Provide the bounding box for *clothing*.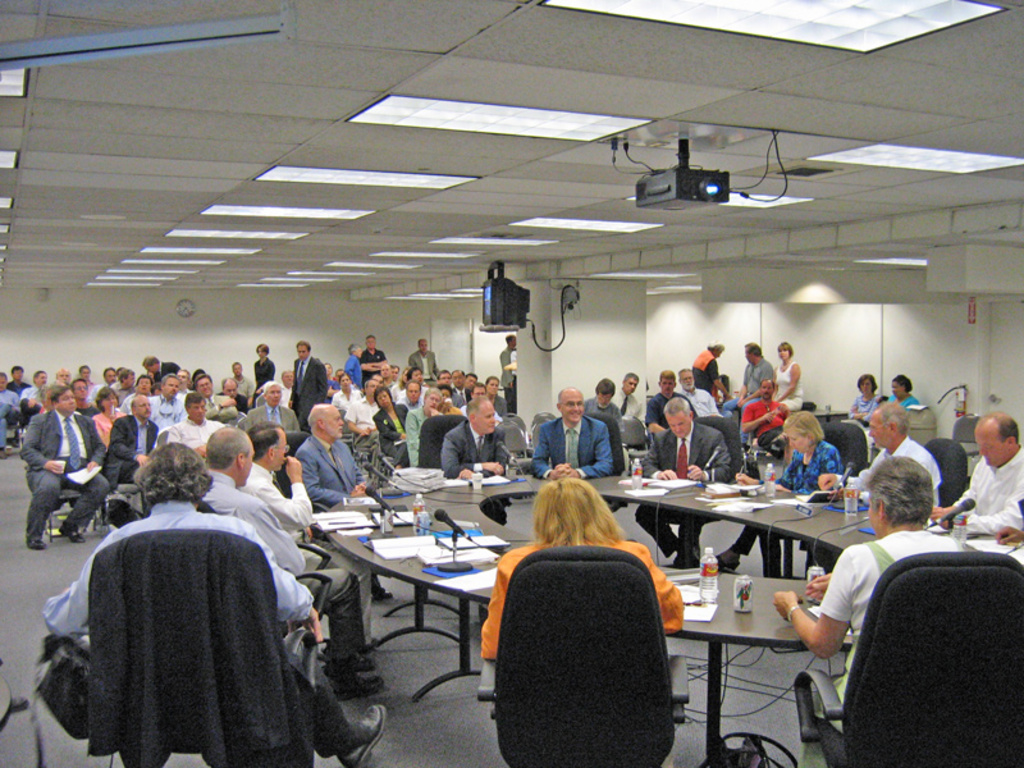
box=[10, 385, 32, 393].
